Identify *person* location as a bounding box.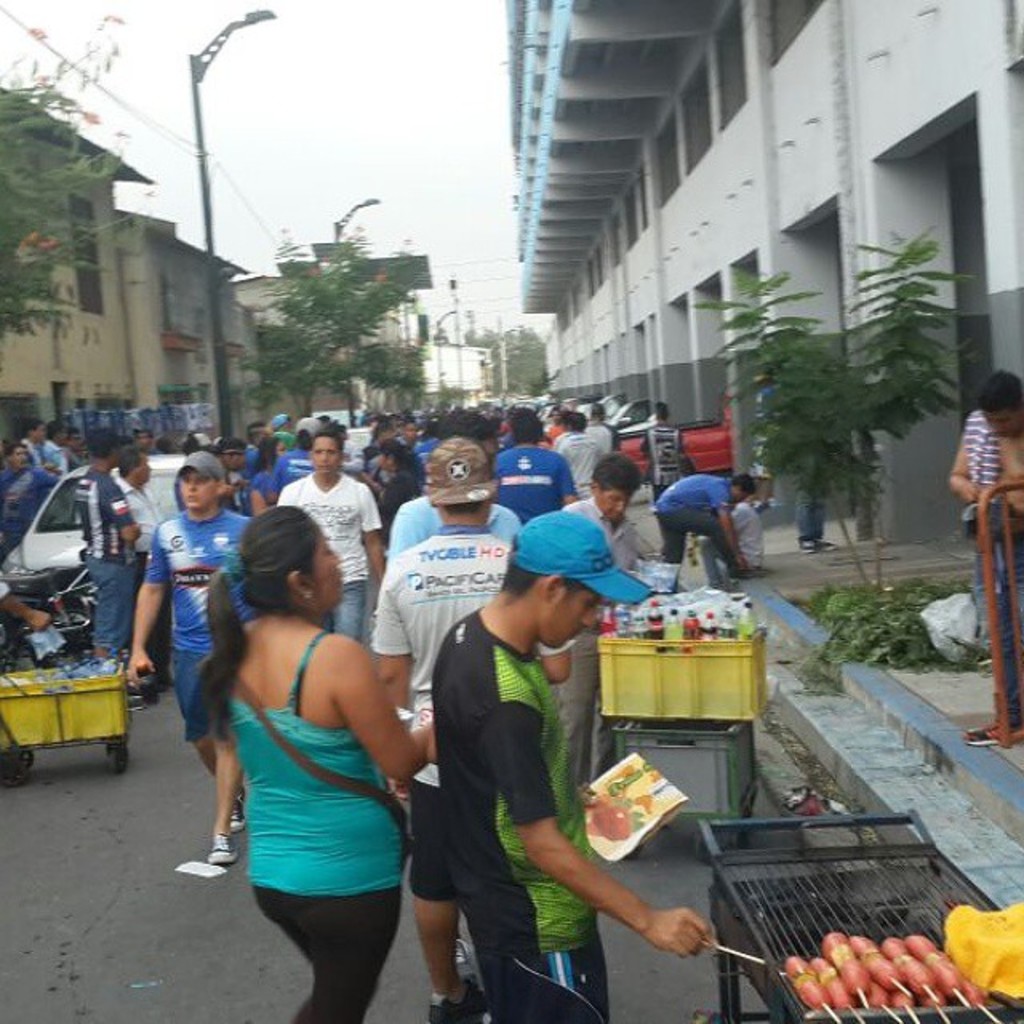
pyautogui.locateOnScreen(581, 403, 624, 454).
